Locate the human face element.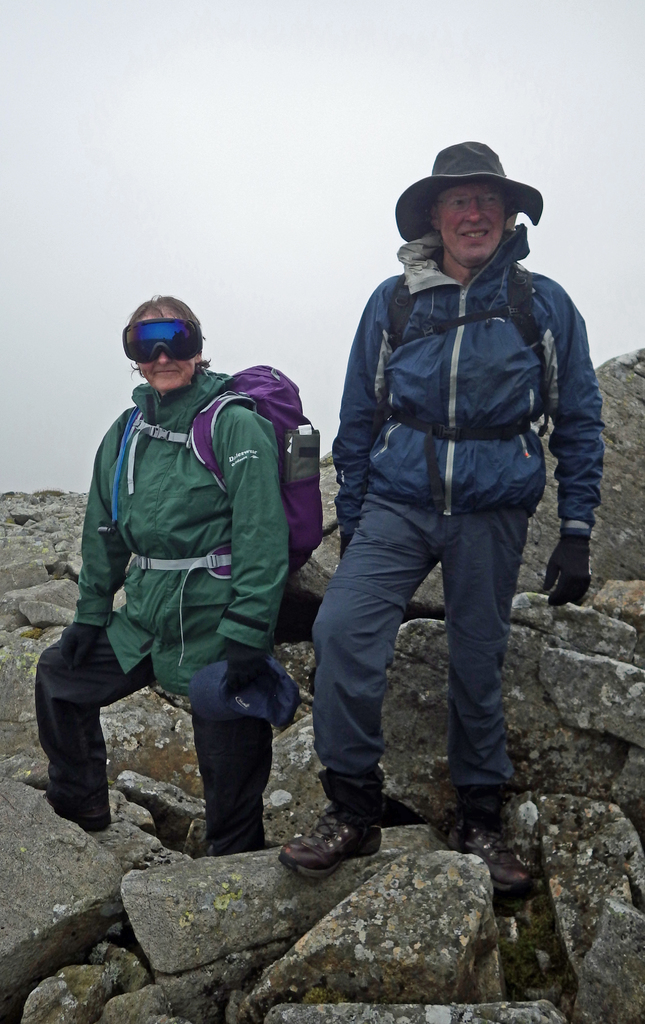
Element bbox: [438,179,504,265].
